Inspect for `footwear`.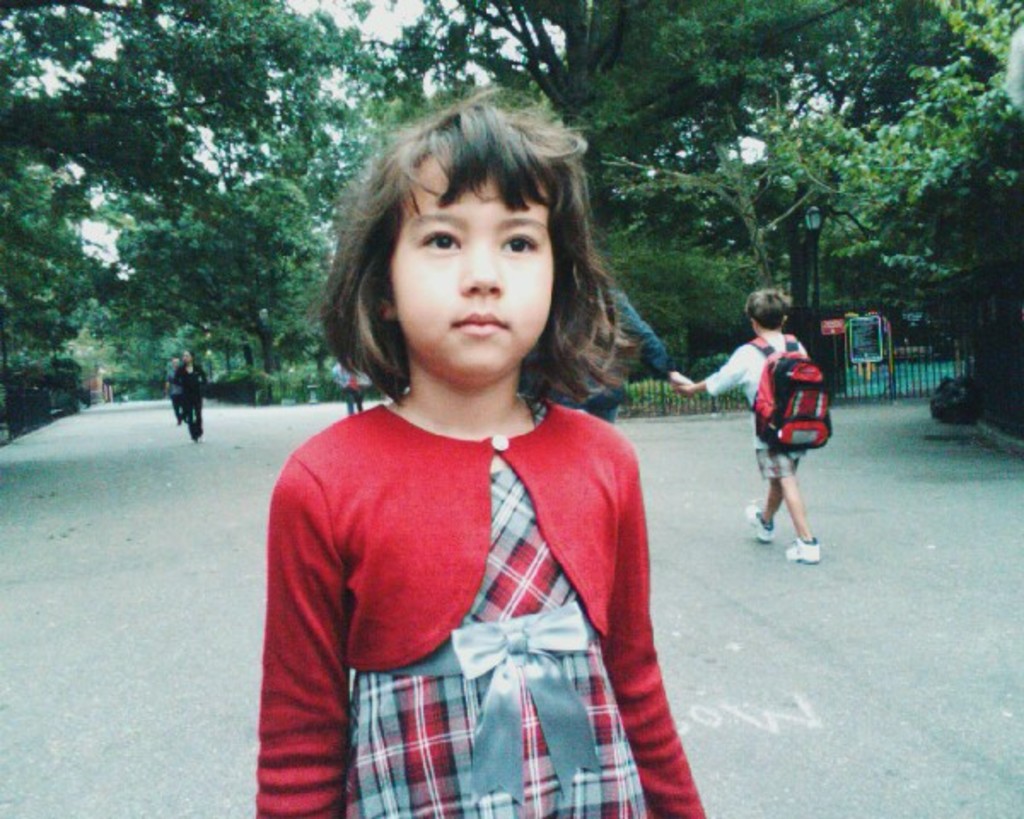
Inspection: select_region(744, 503, 778, 544).
